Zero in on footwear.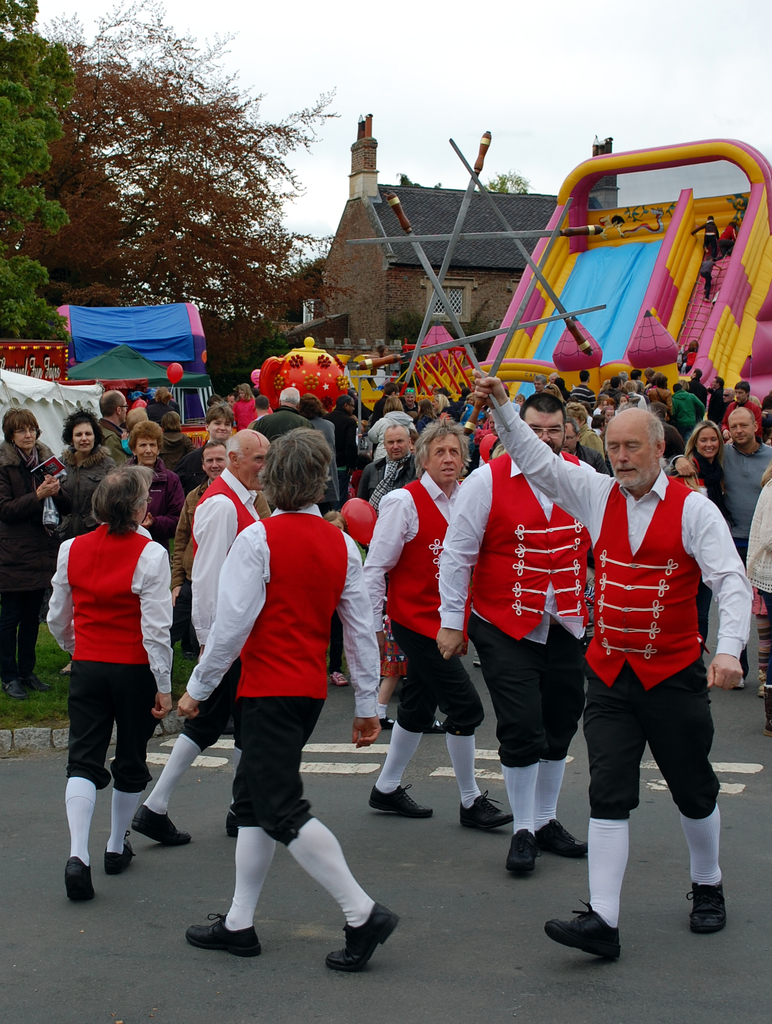
Zeroed in: 536:818:586:856.
